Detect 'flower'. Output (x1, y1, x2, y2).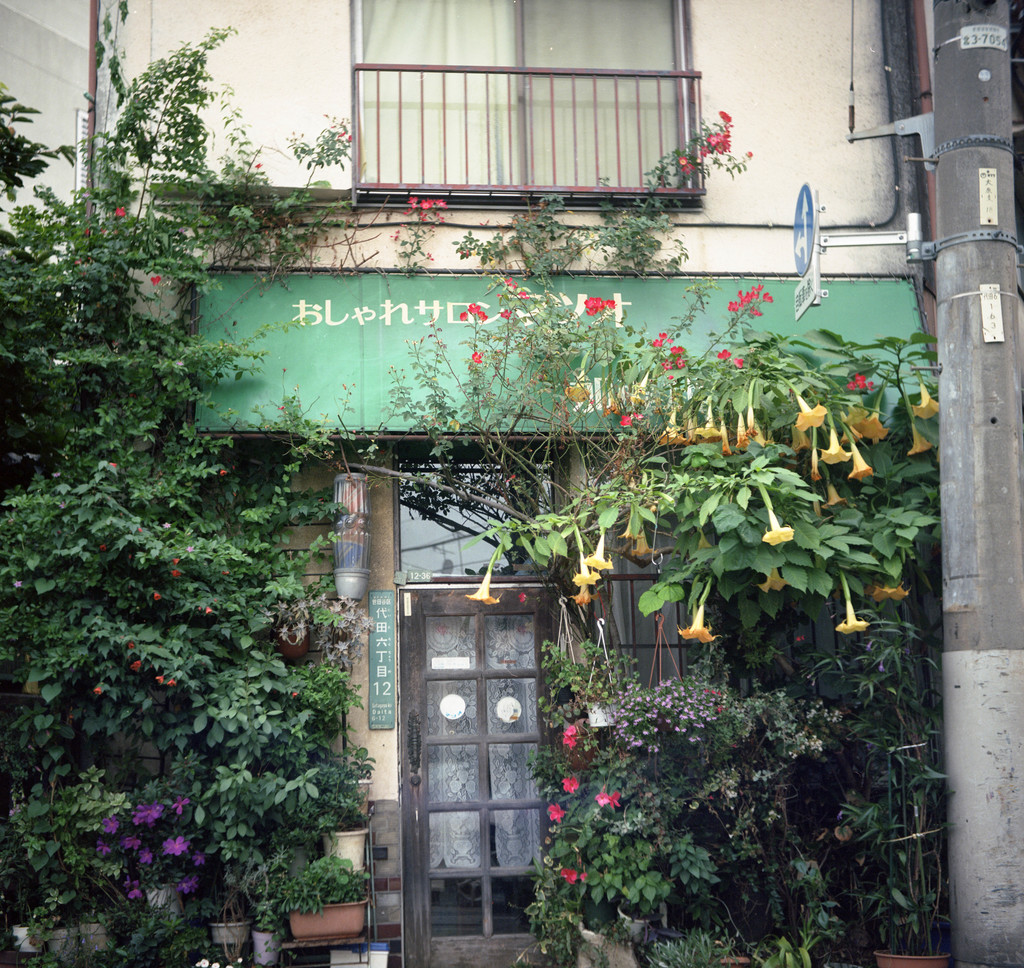
(579, 299, 604, 316).
